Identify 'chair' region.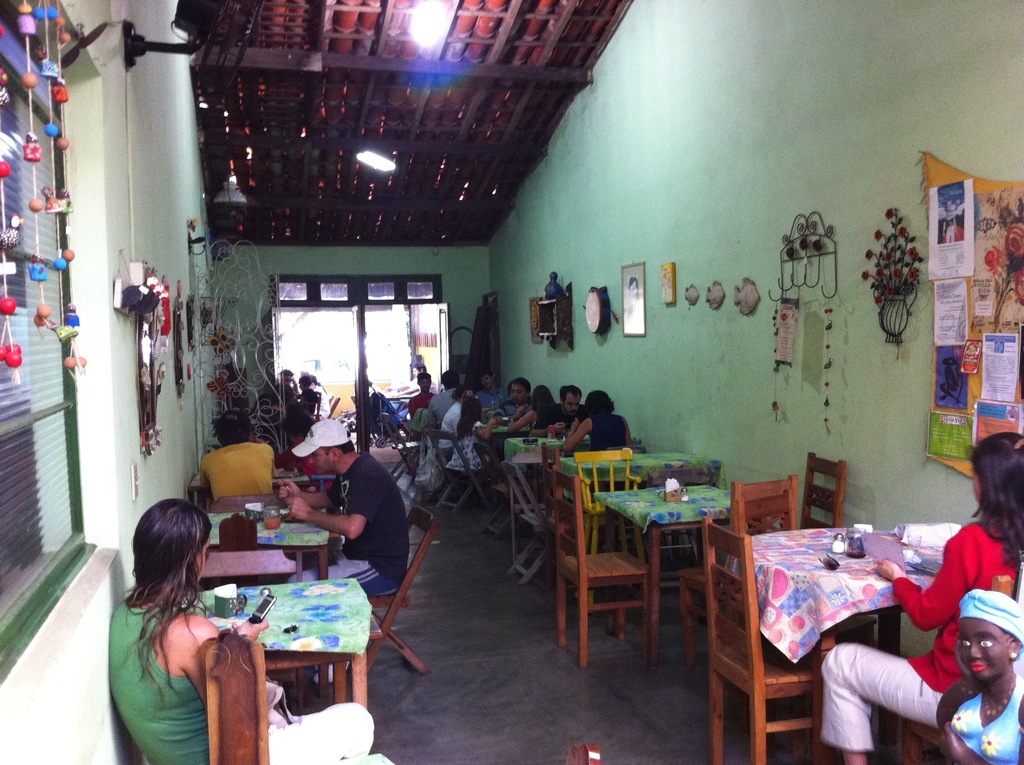
Region: Rect(736, 489, 873, 748).
